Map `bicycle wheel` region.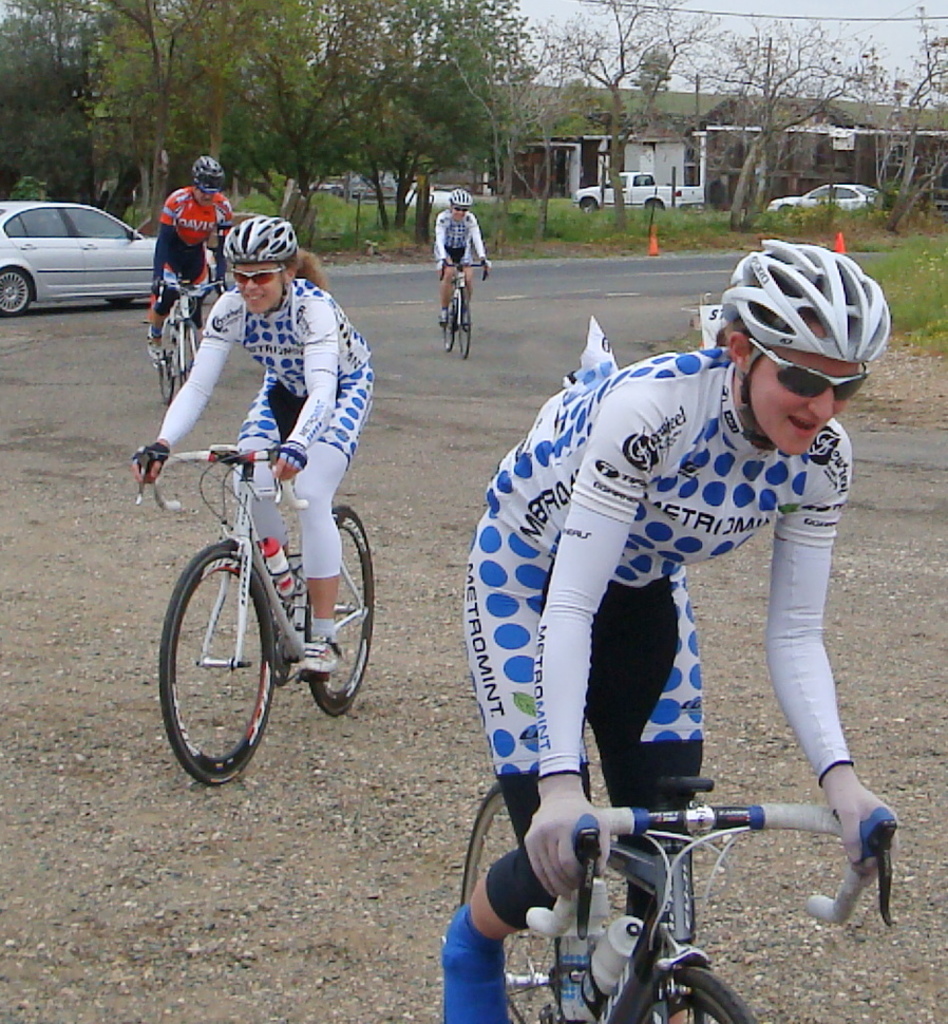
Mapped to detection(162, 547, 315, 784).
